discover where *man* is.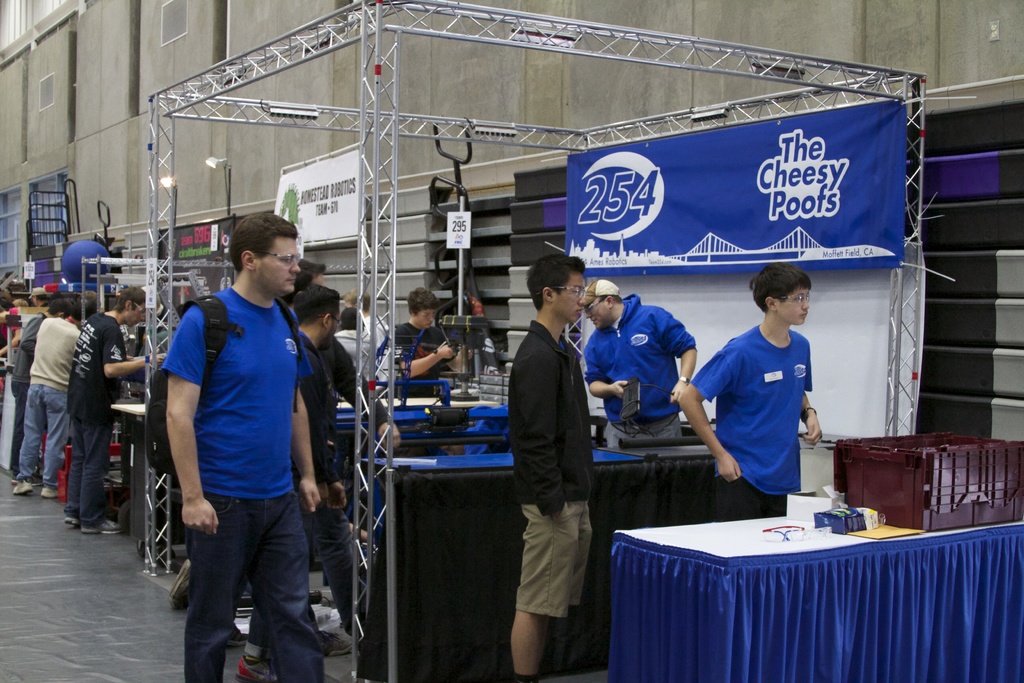
Discovered at left=271, top=255, right=401, bottom=473.
